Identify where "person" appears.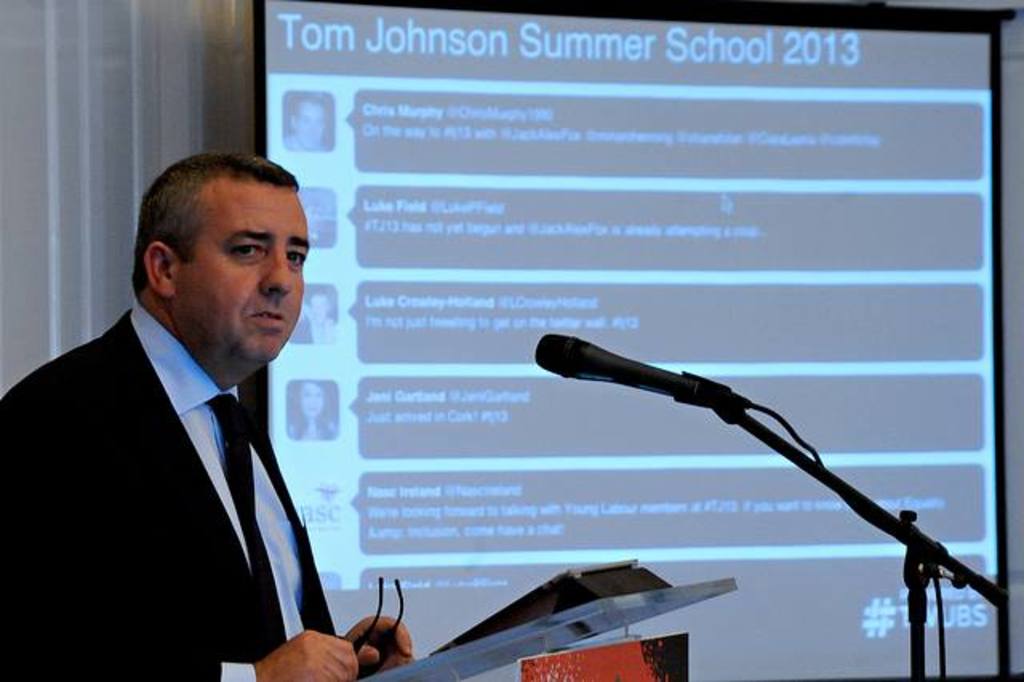
Appears at (left=299, top=194, right=323, bottom=248).
